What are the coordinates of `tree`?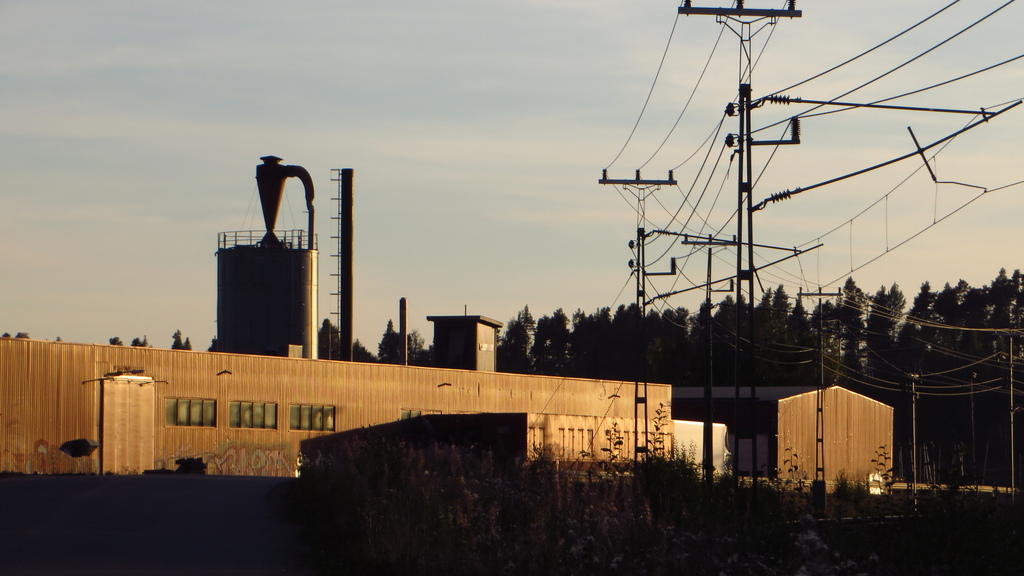
box=[547, 308, 569, 378].
